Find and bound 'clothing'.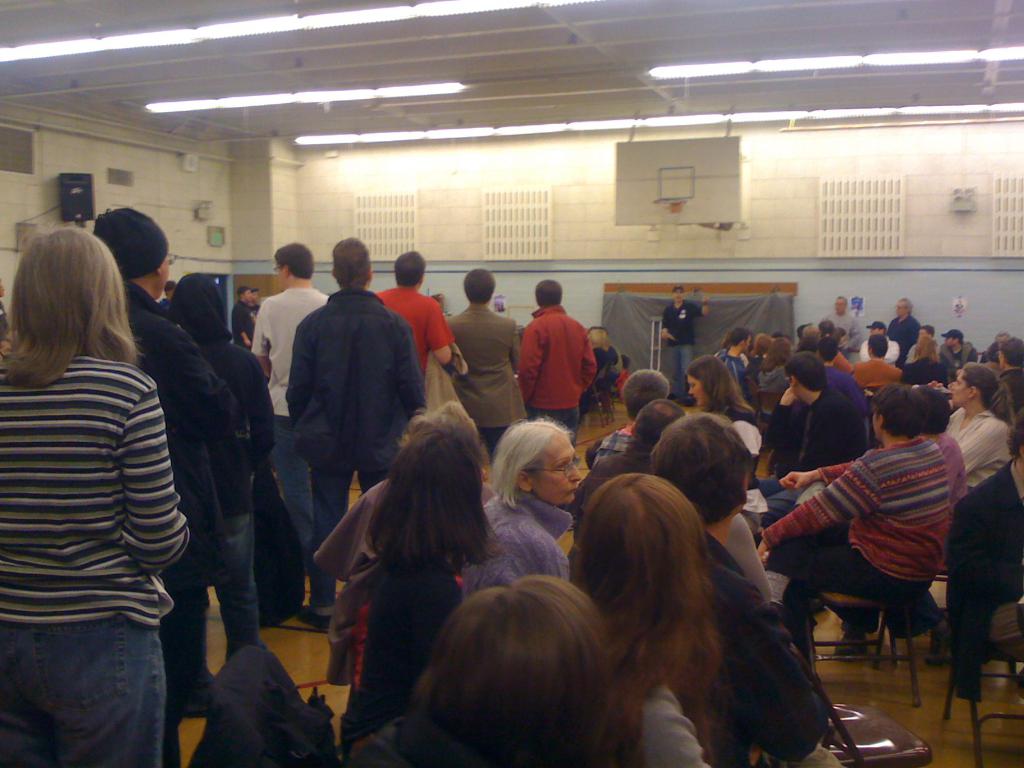
Bound: (516,300,600,419).
